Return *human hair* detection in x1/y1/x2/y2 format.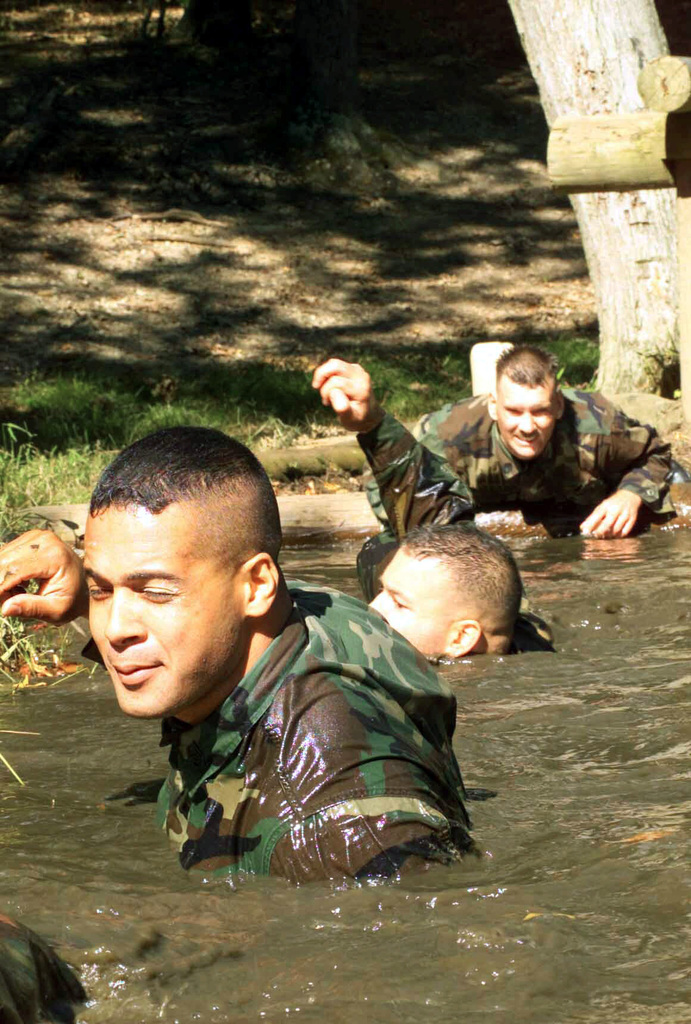
87/417/284/565.
